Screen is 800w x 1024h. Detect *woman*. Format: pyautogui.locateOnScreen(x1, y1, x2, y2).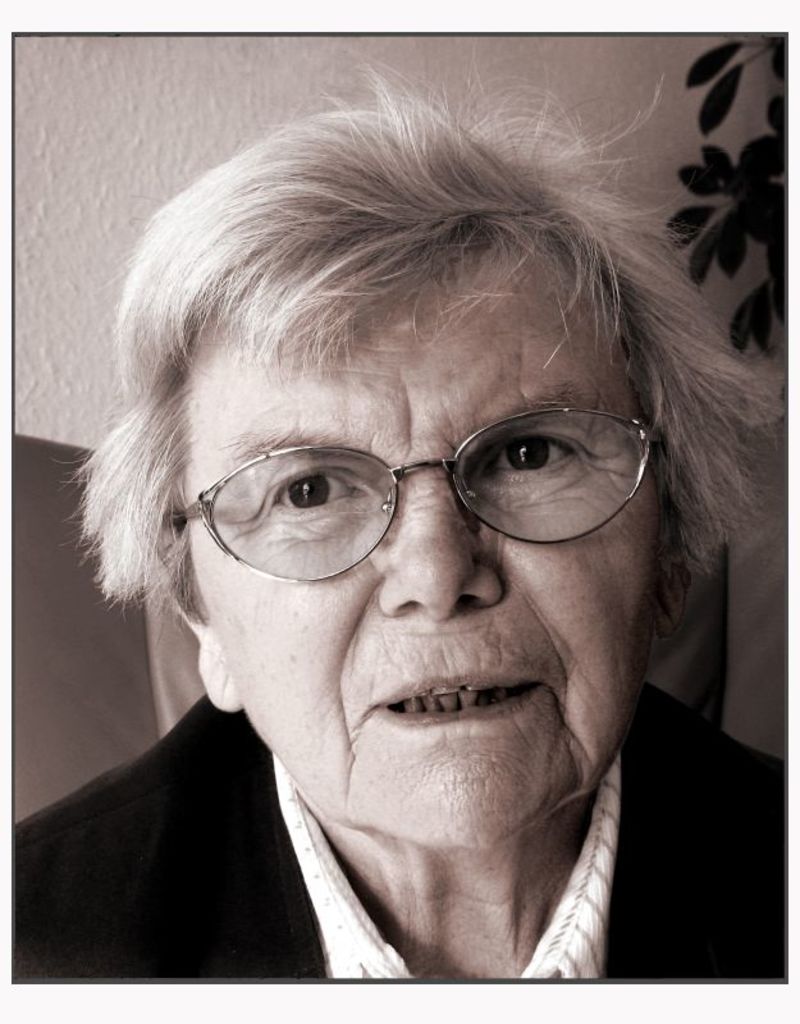
pyautogui.locateOnScreen(1, 77, 799, 995).
